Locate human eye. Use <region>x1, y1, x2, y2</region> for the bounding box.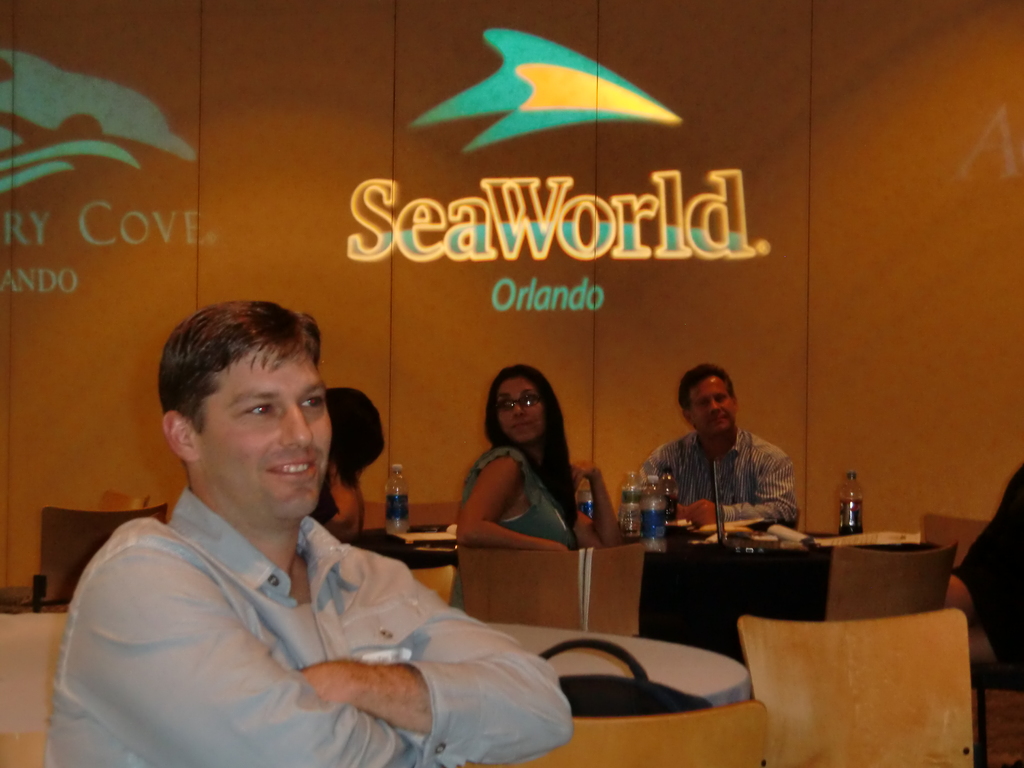
<region>526, 394, 538, 406</region>.
